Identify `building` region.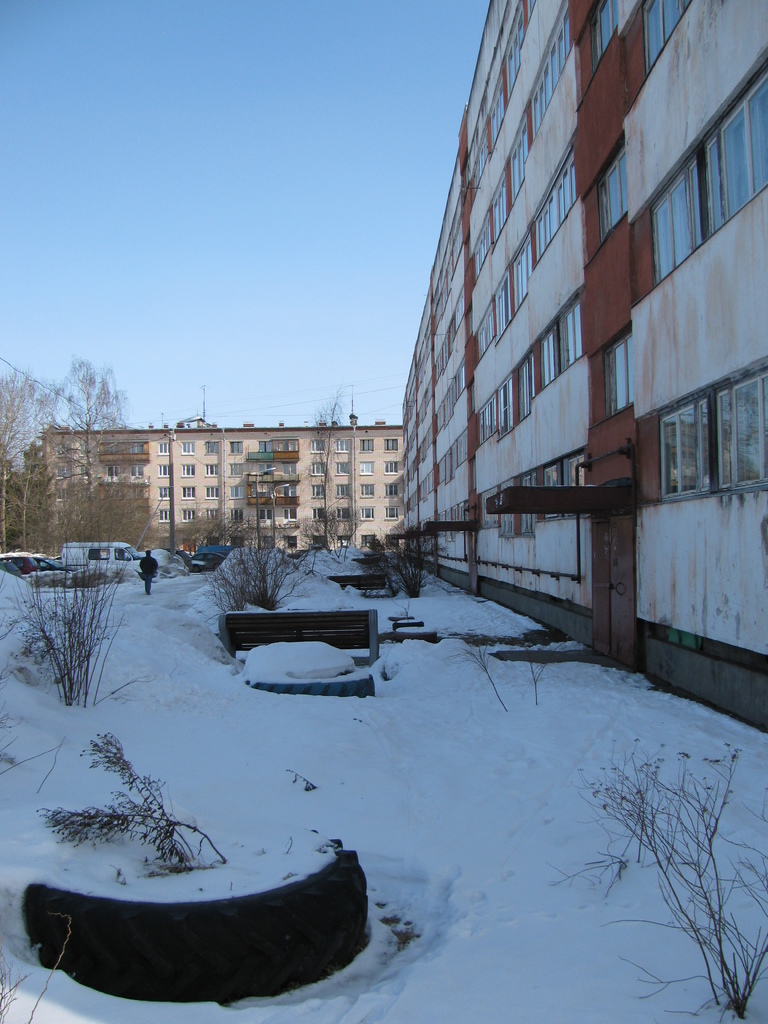
Region: rect(21, 419, 396, 550).
